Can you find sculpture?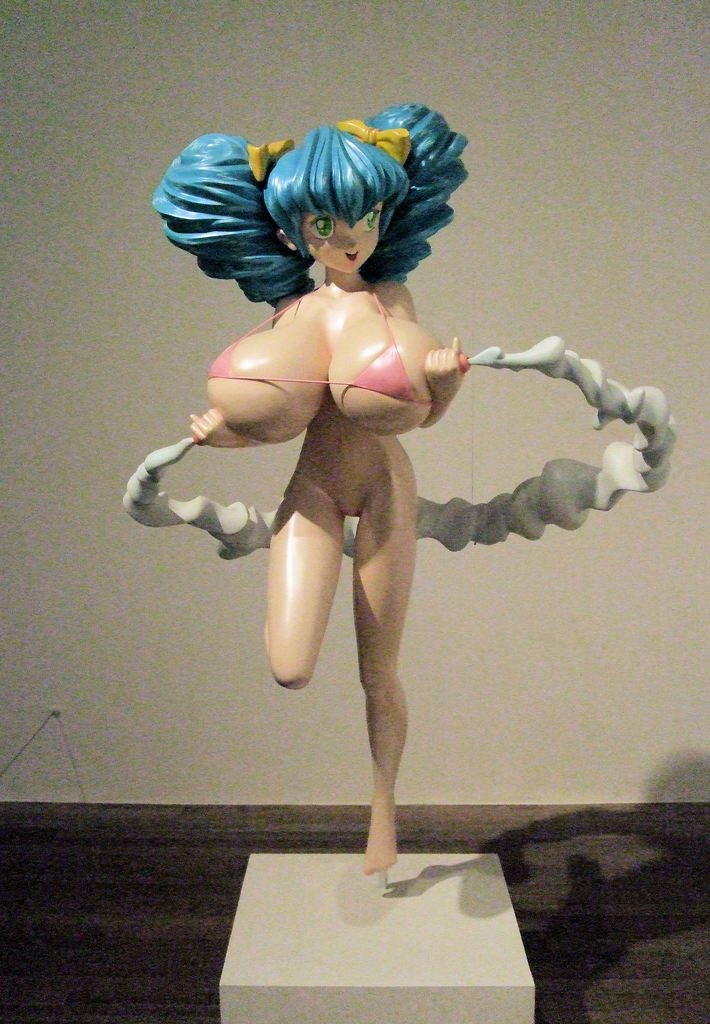
Yes, bounding box: (113,99,683,1023).
